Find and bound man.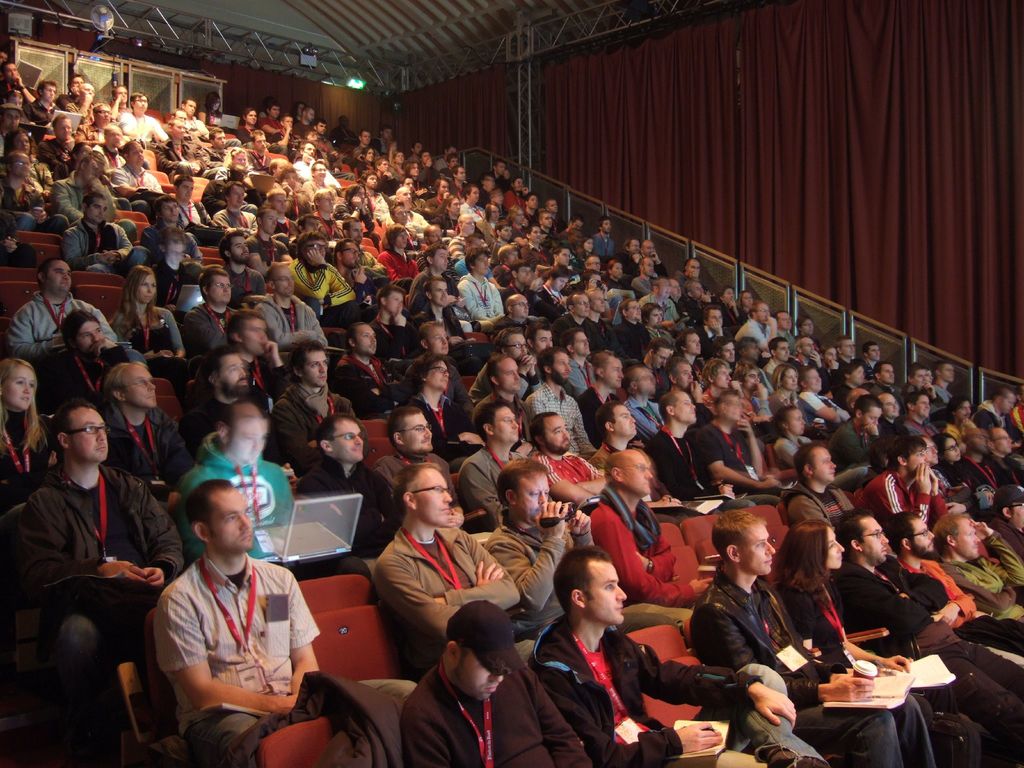
Bound: <region>776, 309, 791, 337</region>.
